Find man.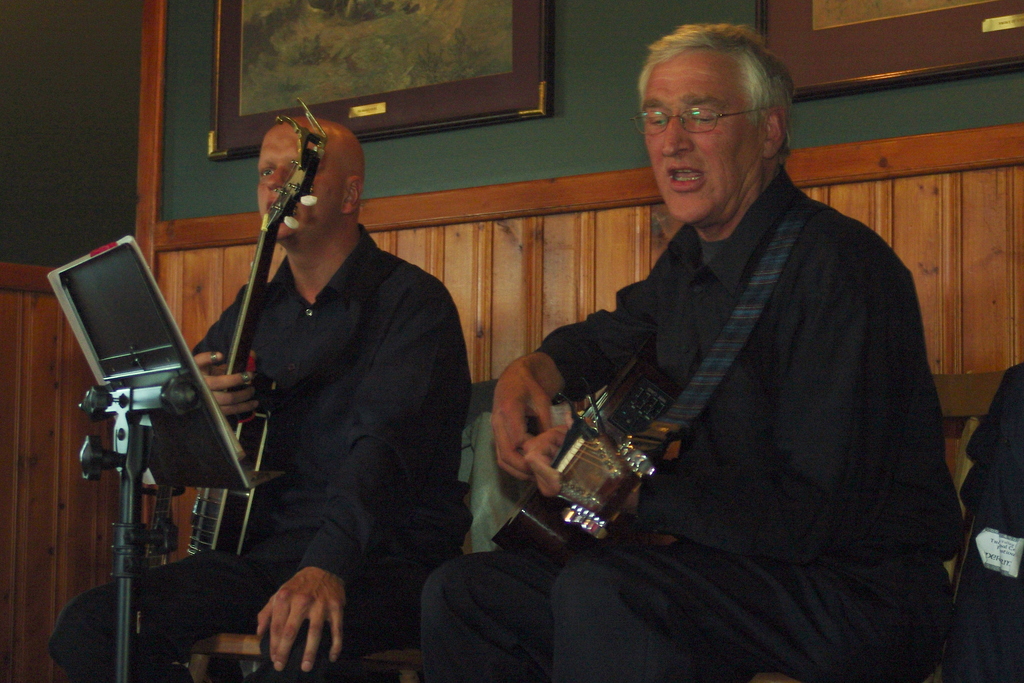
47/115/472/682.
